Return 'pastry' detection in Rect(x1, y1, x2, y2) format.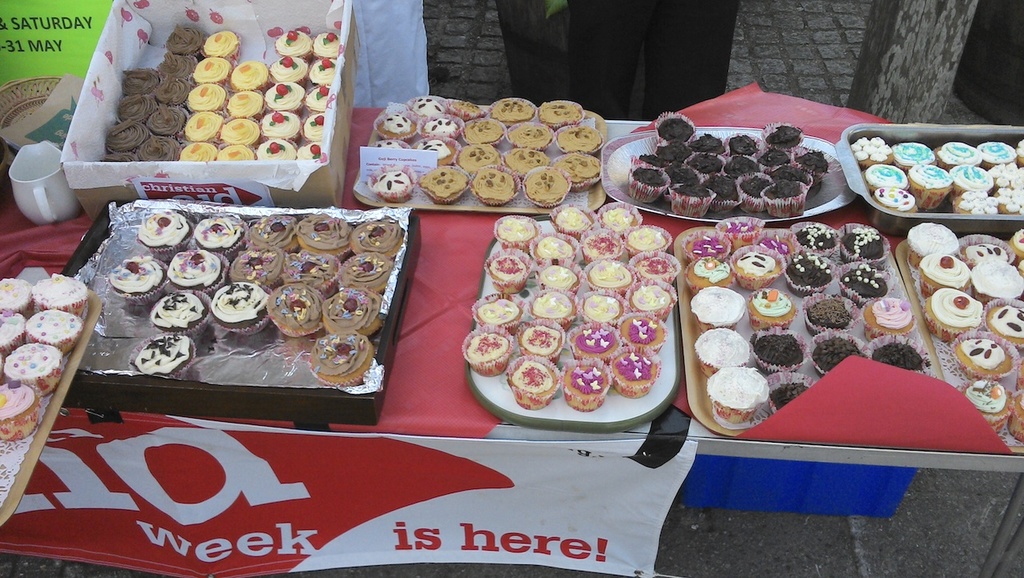
Rect(258, 136, 296, 162).
